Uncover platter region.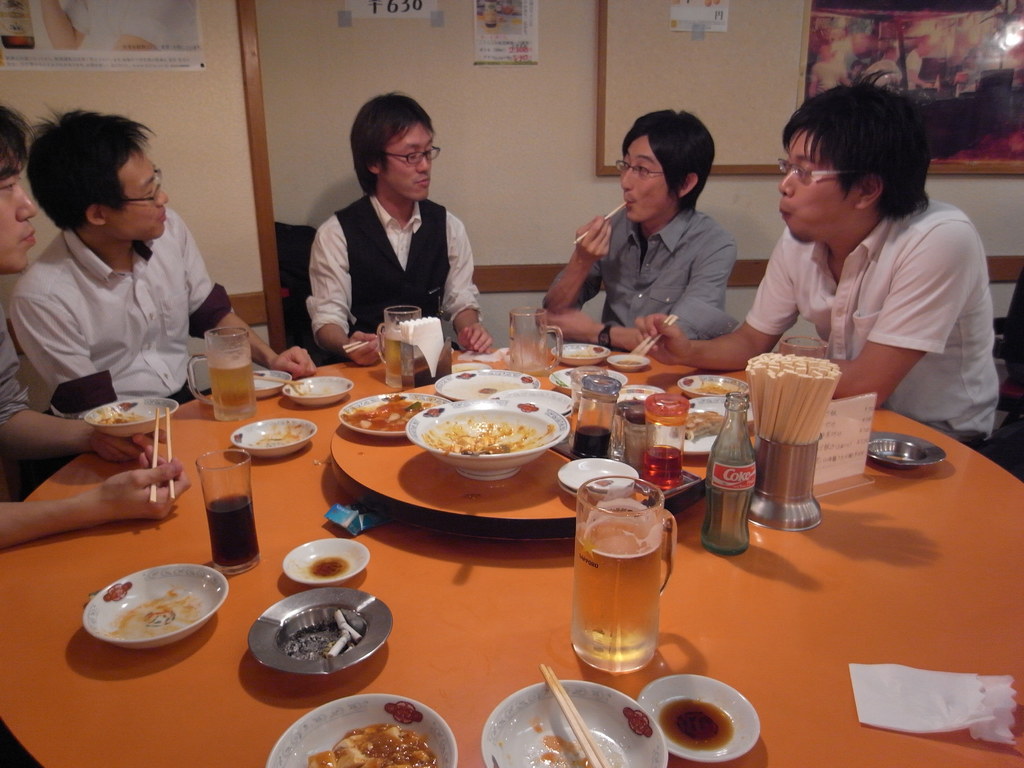
Uncovered: 435/367/538/399.
